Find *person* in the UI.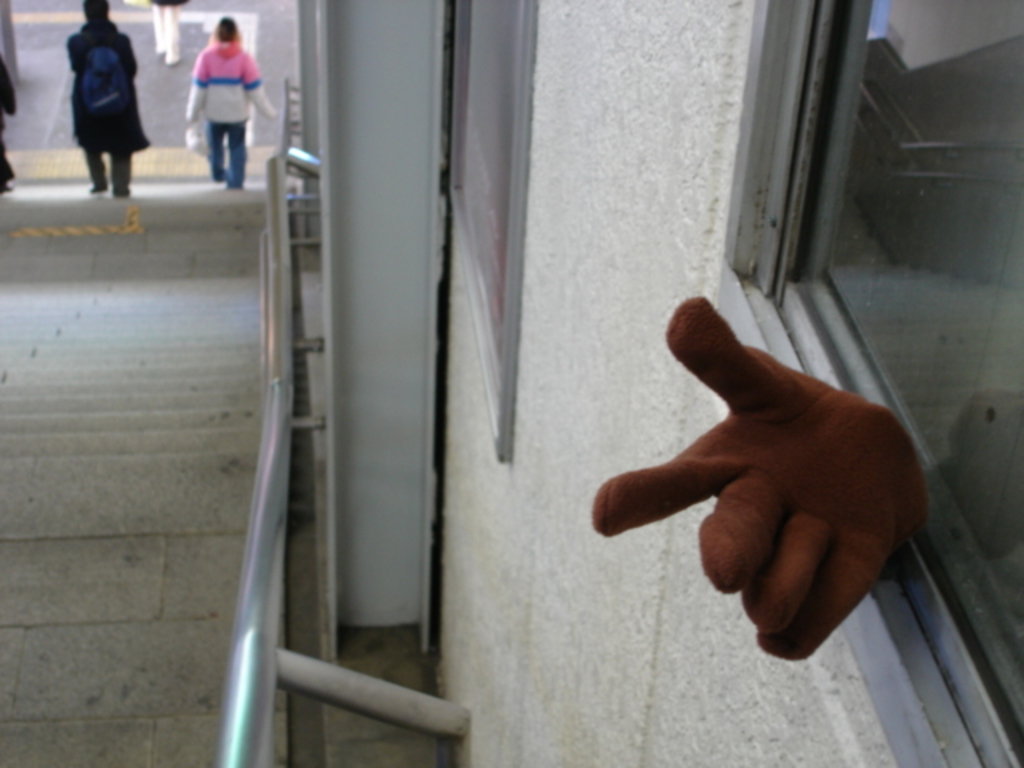
UI element at (69, 0, 150, 202).
